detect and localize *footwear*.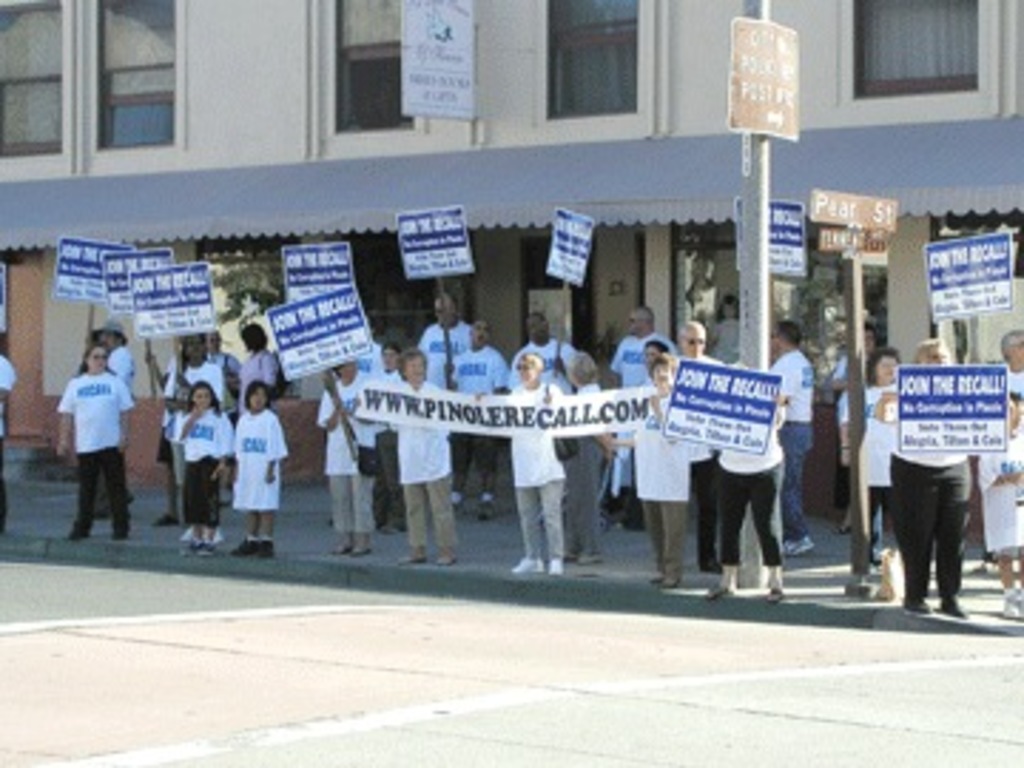
Localized at l=259, t=535, r=276, b=560.
